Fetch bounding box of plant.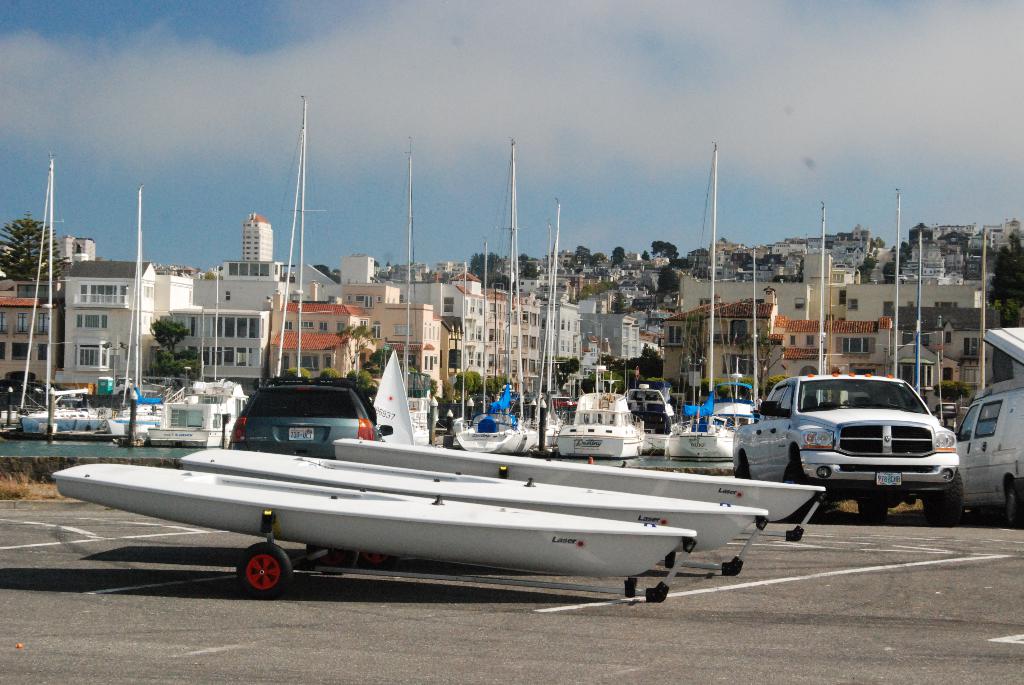
Bbox: 285,364,312,382.
